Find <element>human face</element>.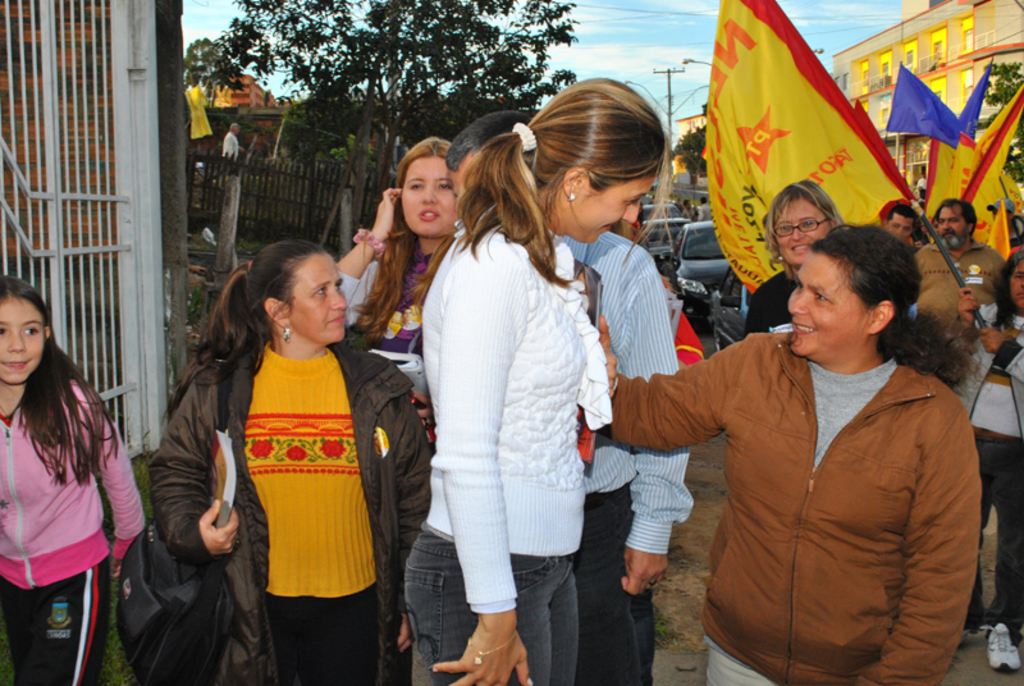
(left=777, top=198, right=826, bottom=266).
